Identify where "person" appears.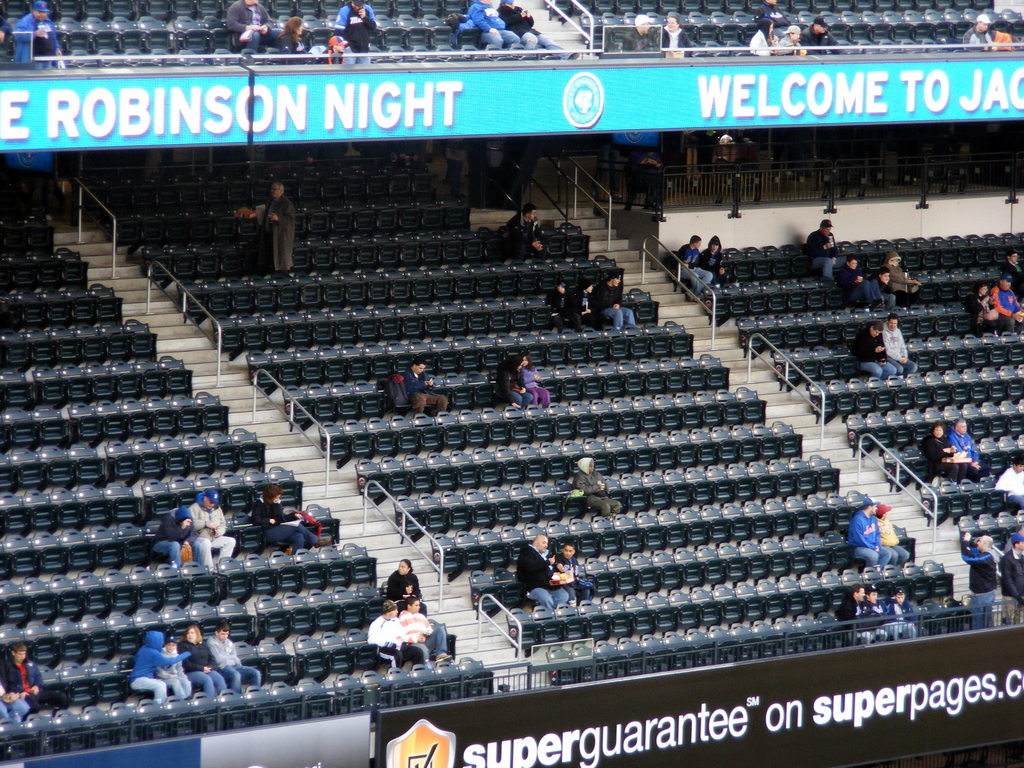
Appears at (750,19,776,56).
